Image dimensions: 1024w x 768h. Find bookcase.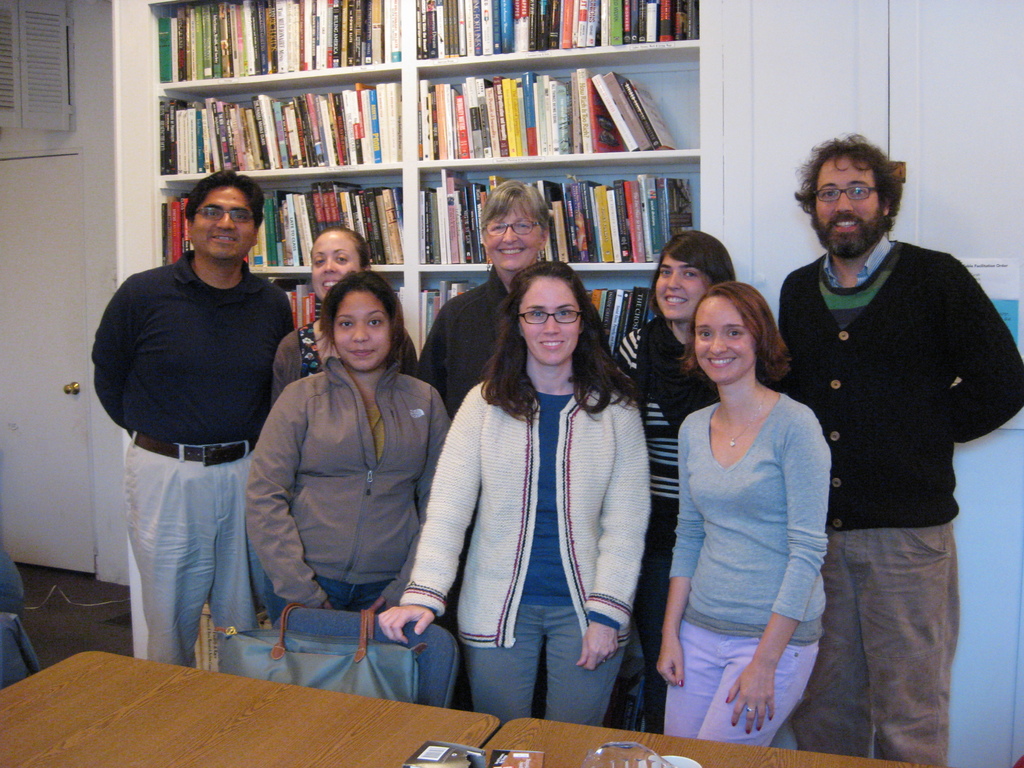
bbox=(147, 0, 705, 669).
